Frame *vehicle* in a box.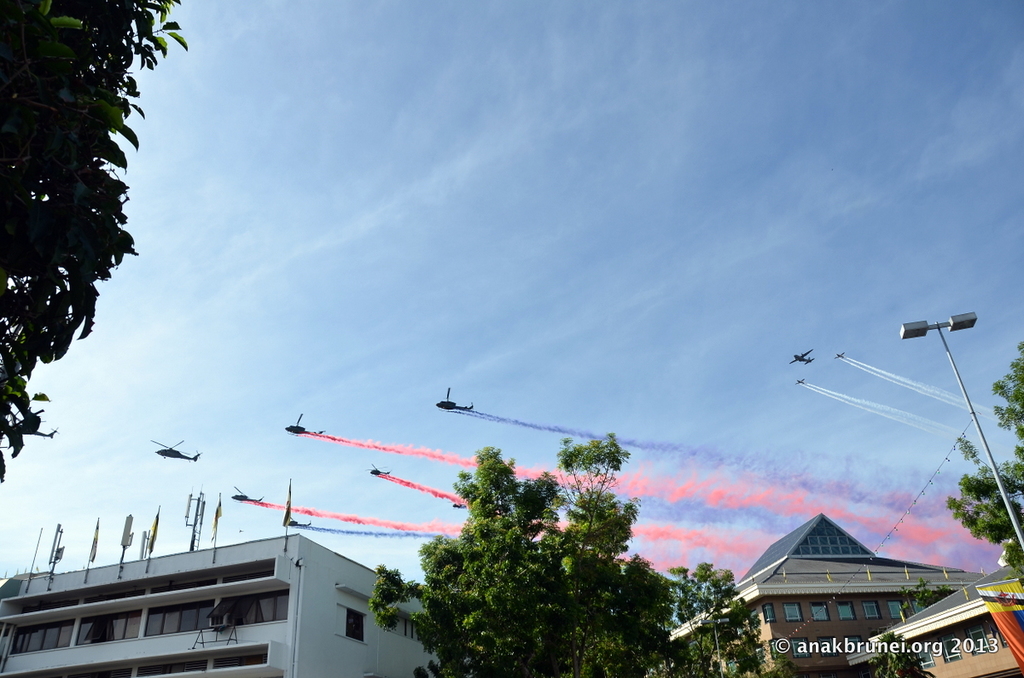
[361,461,393,478].
